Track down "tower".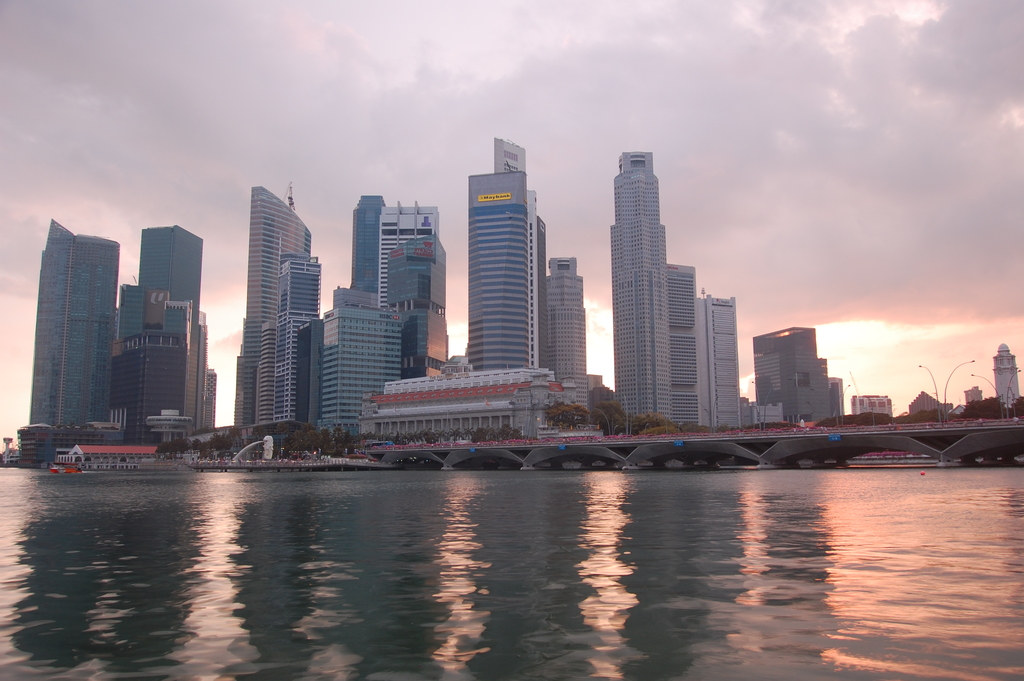
Tracked to (x1=30, y1=221, x2=124, y2=436).
